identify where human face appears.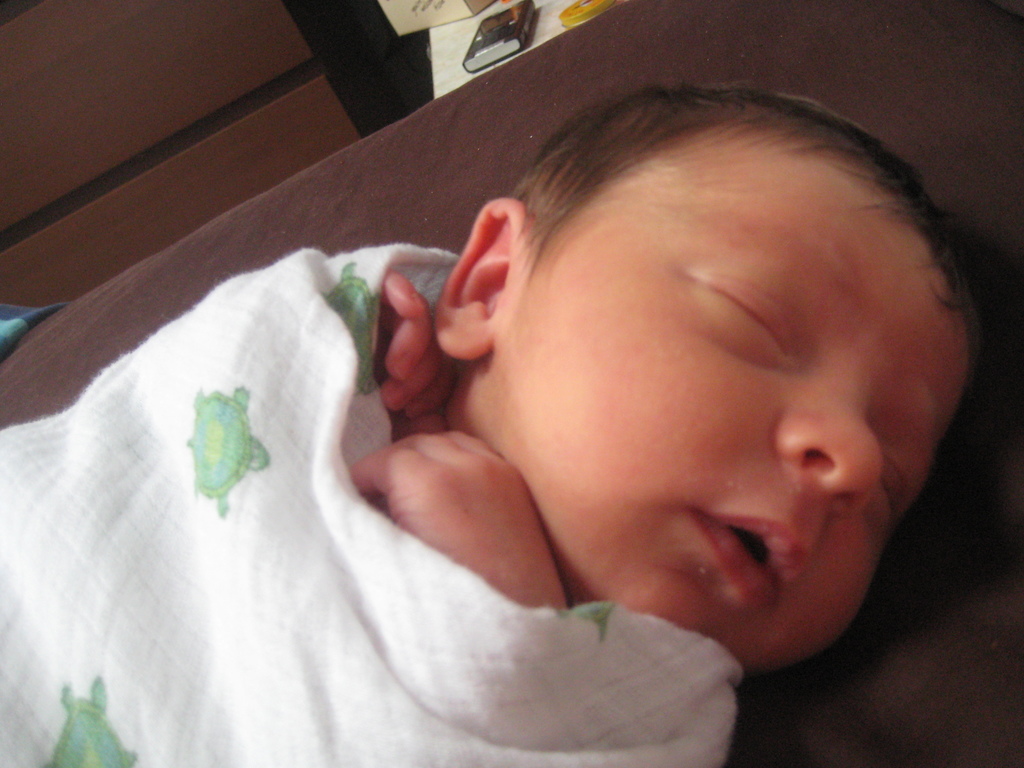
Appears at <box>504,132,970,669</box>.
